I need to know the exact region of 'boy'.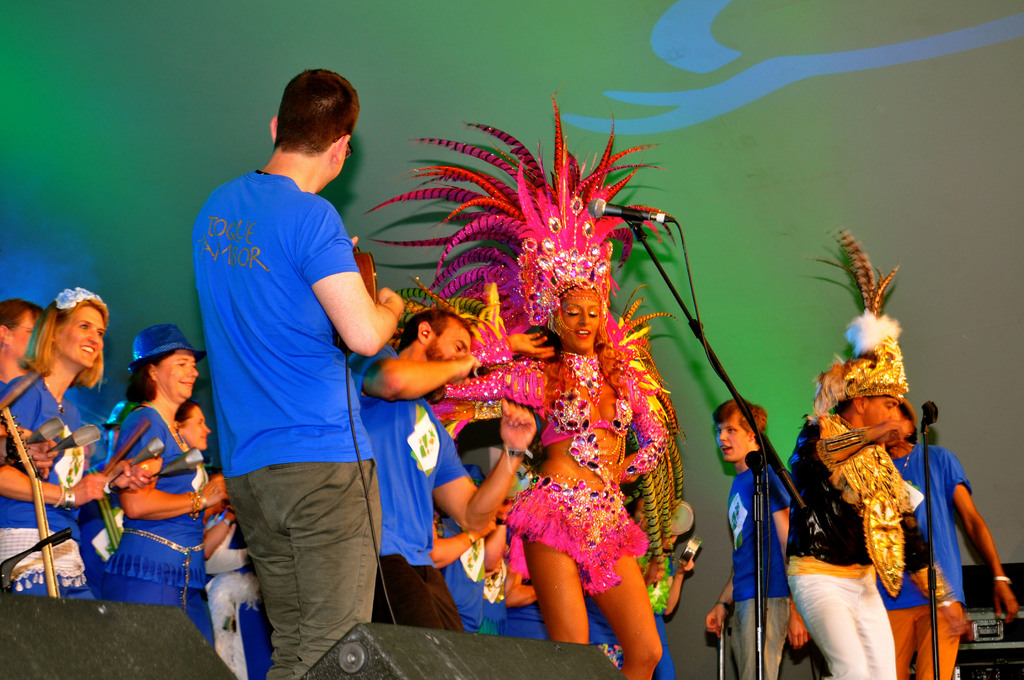
Region: rect(695, 394, 819, 679).
